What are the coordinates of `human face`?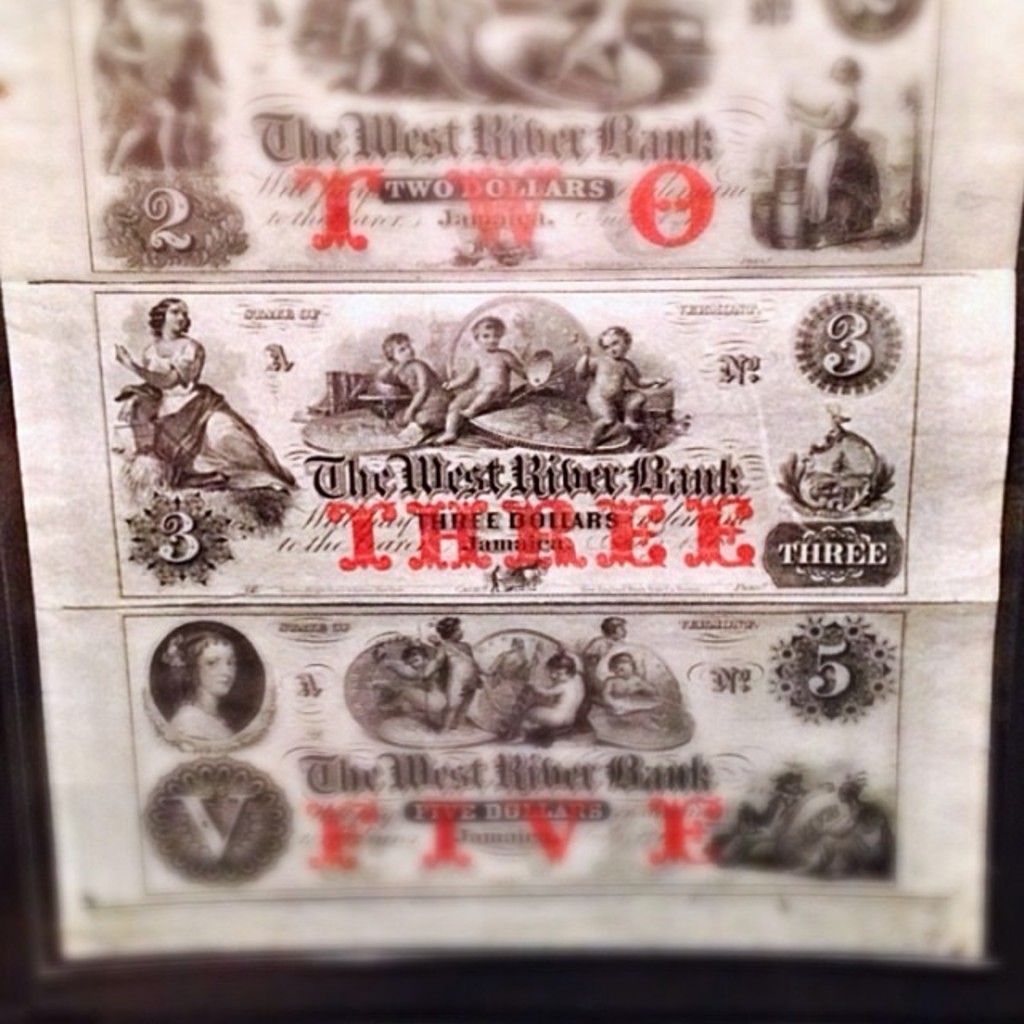
region(392, 344, 408, 362).
